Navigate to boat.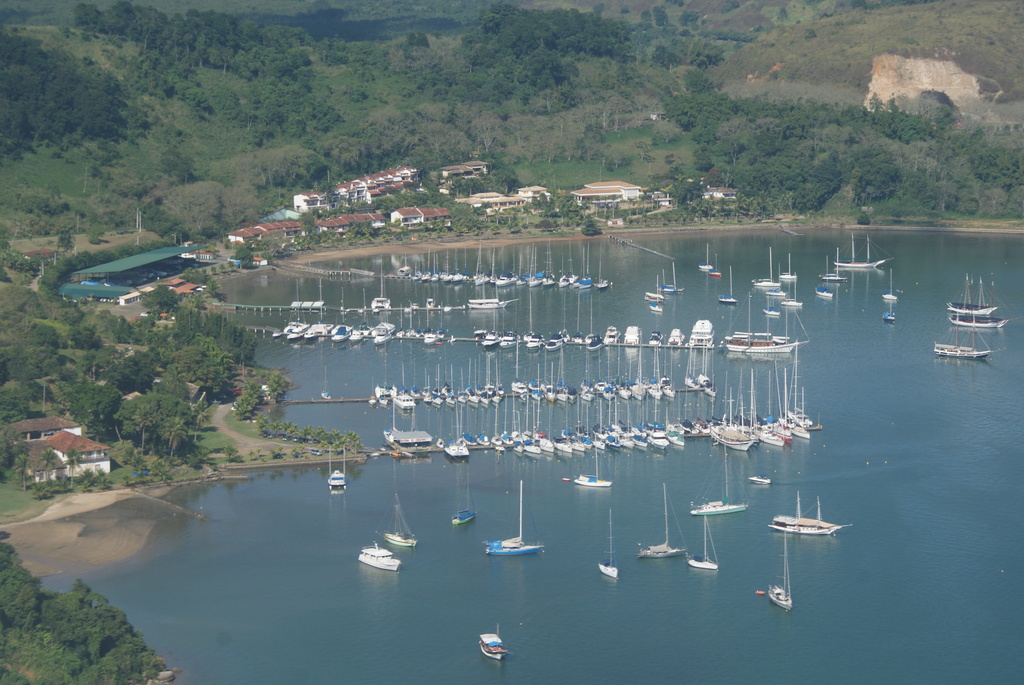
Navigation target: <box>698,240,717,269</box>.
